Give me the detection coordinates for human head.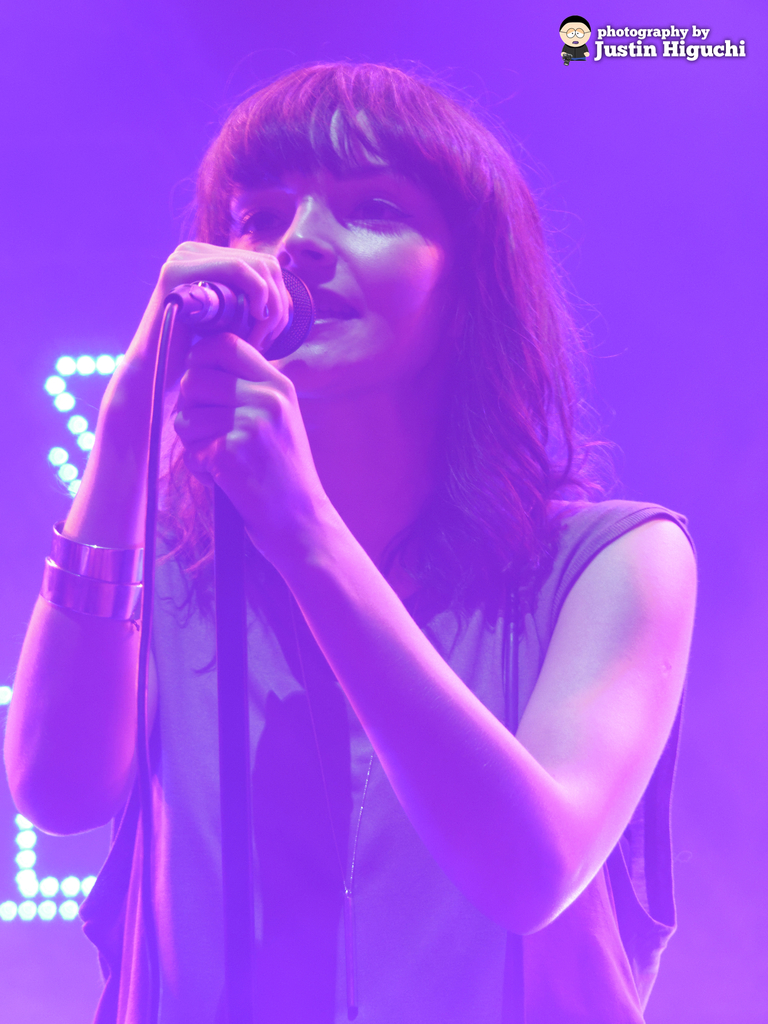
{"x1": 168, "y1": 54, "x2": 541, "y2": 406}.
